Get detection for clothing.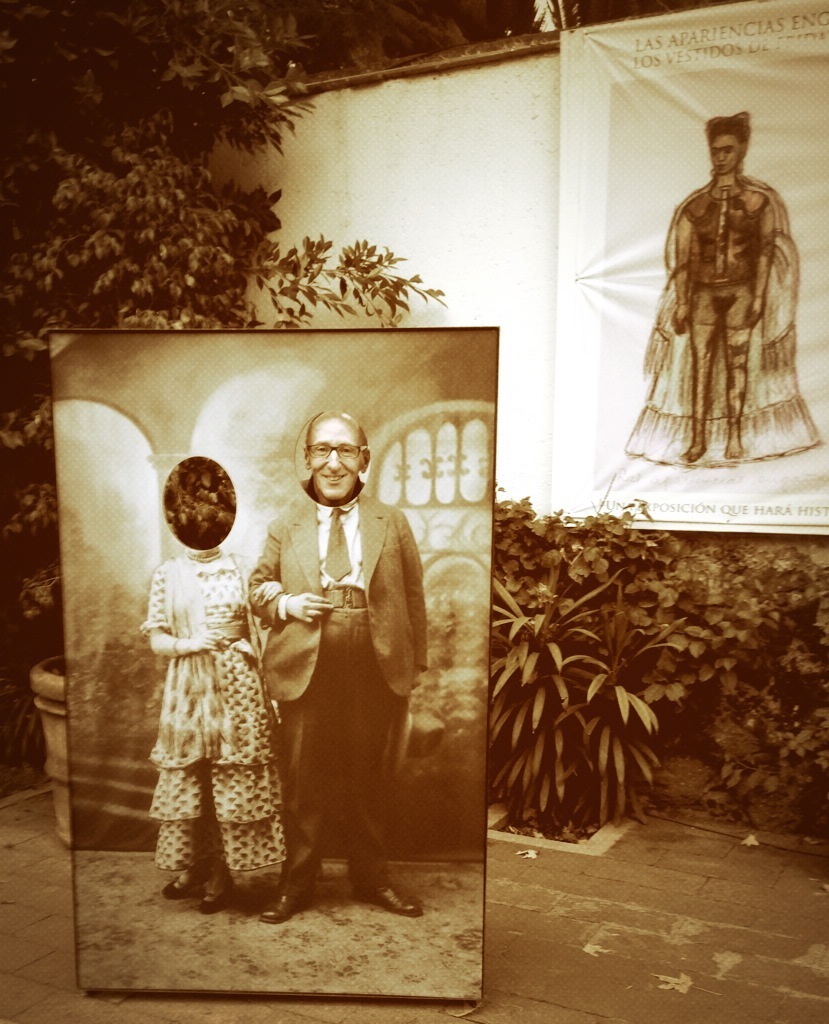
Detection: {"x1": 139, "y1": 546, "x2": 290, "y2": 870}.
